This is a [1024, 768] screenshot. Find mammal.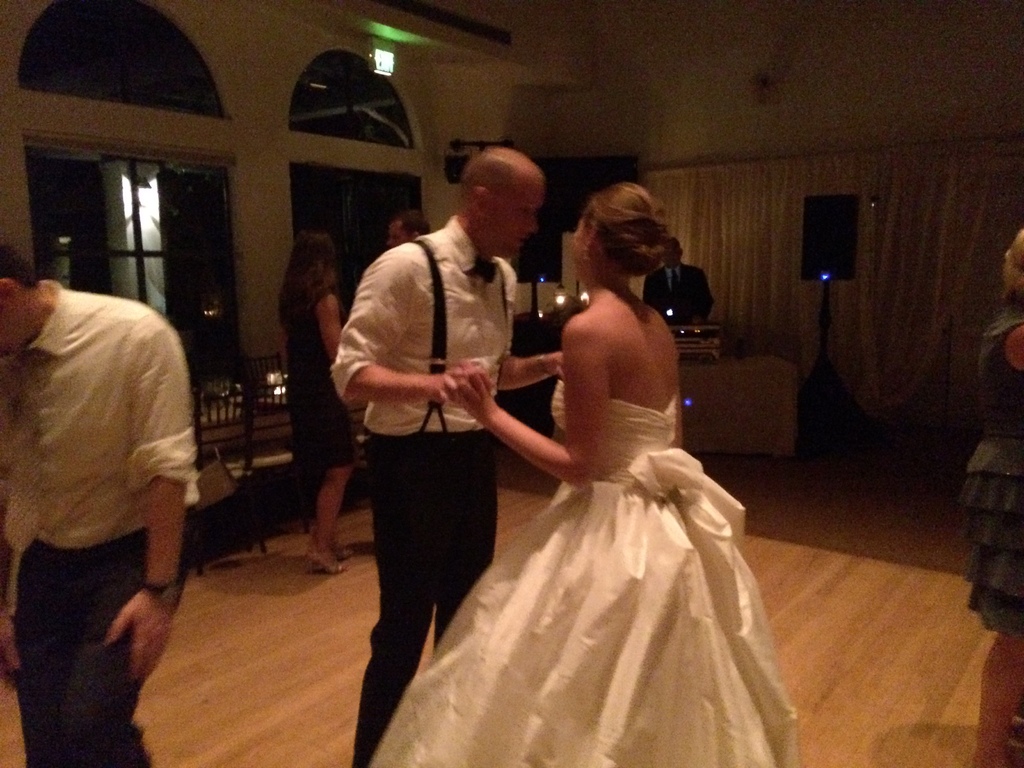
Bounding box: pyautogui.locateOnScreen(324, 142, 565, 767).
